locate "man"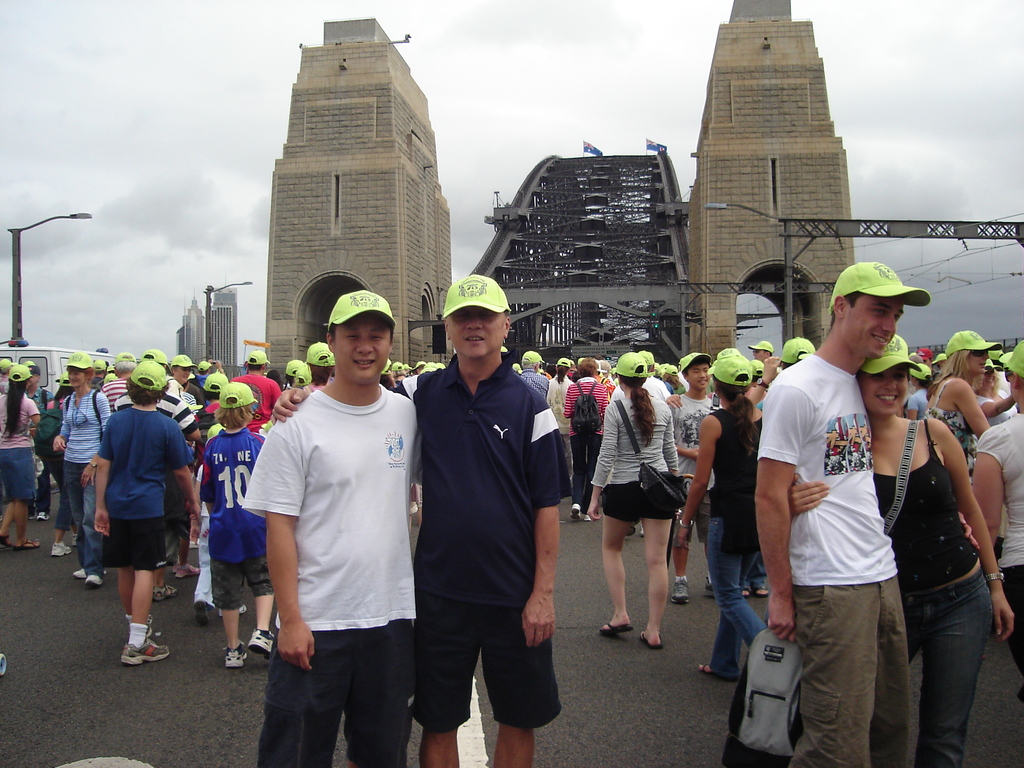
[left=267, top=270, right=562, bottom=767]
